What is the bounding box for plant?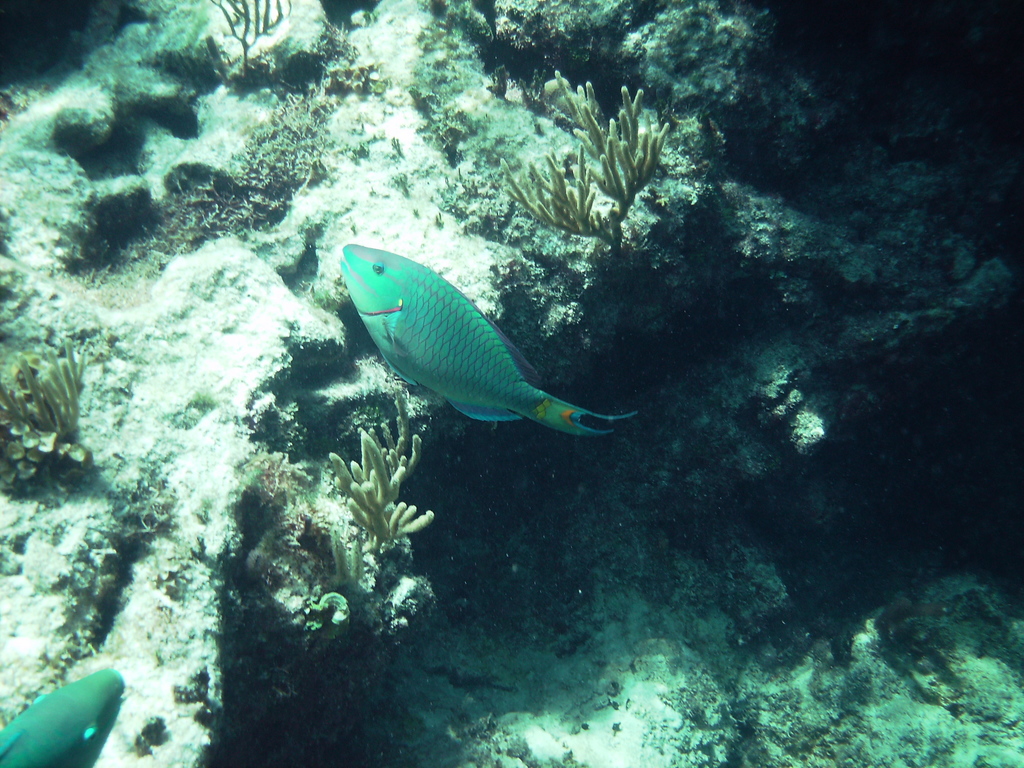
x1=325 y1=383 x2=437 y2=552.
